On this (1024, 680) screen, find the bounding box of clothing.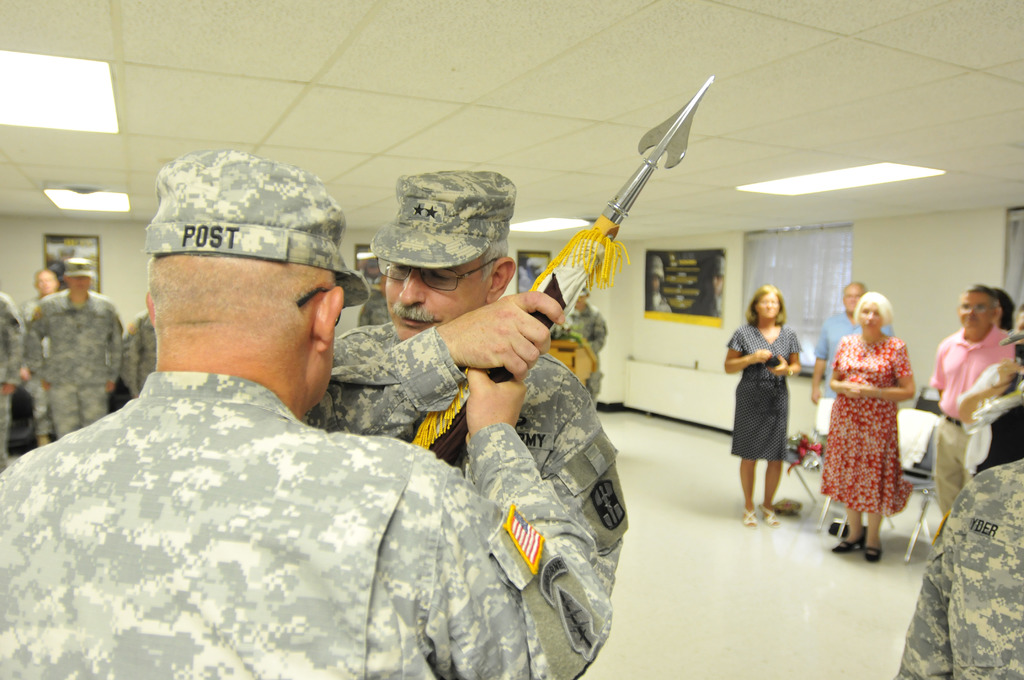
Bounding box: box(25, 289, 134, 444).
